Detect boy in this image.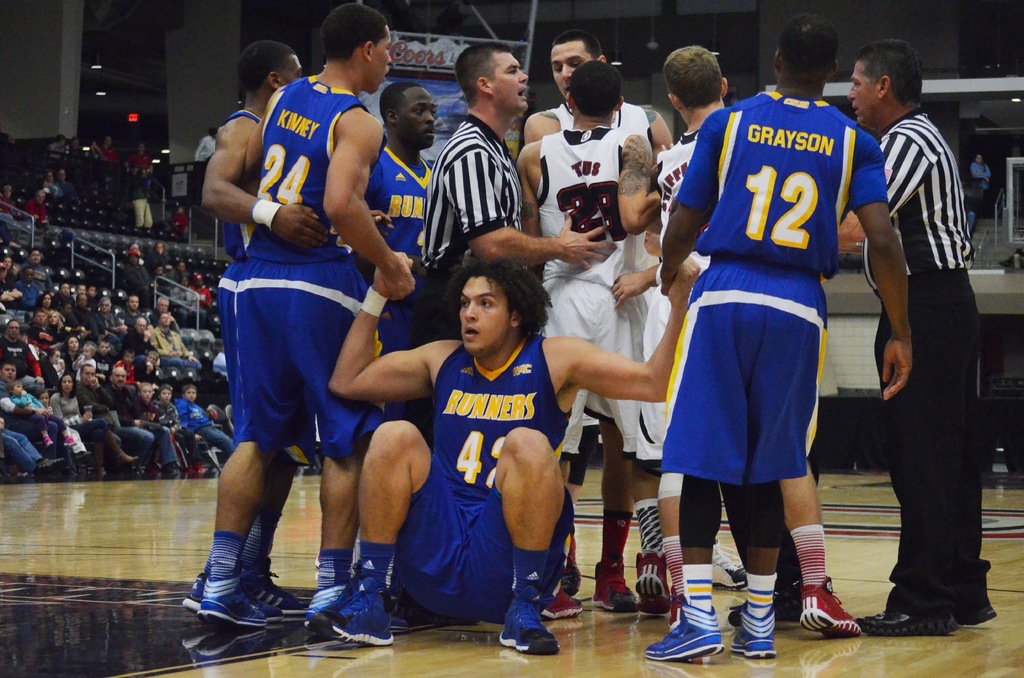
Detection: <region>646, 1, 917, 670</region>.
